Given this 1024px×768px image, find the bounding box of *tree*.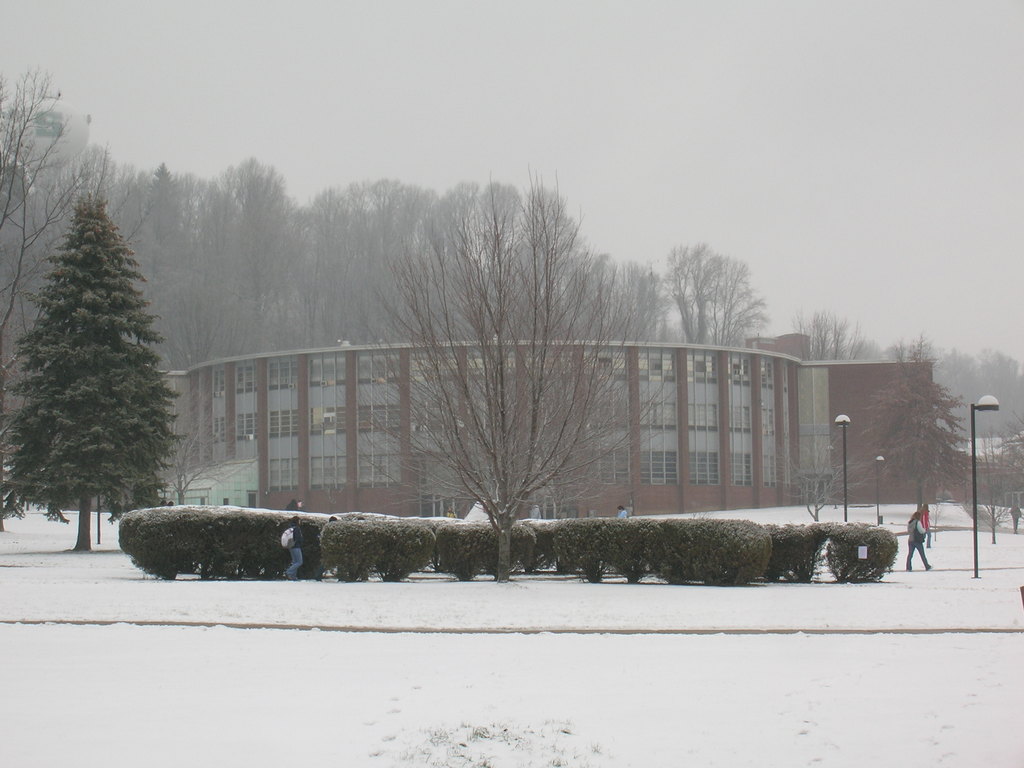
bbox=[645, 227, 764, 353].
